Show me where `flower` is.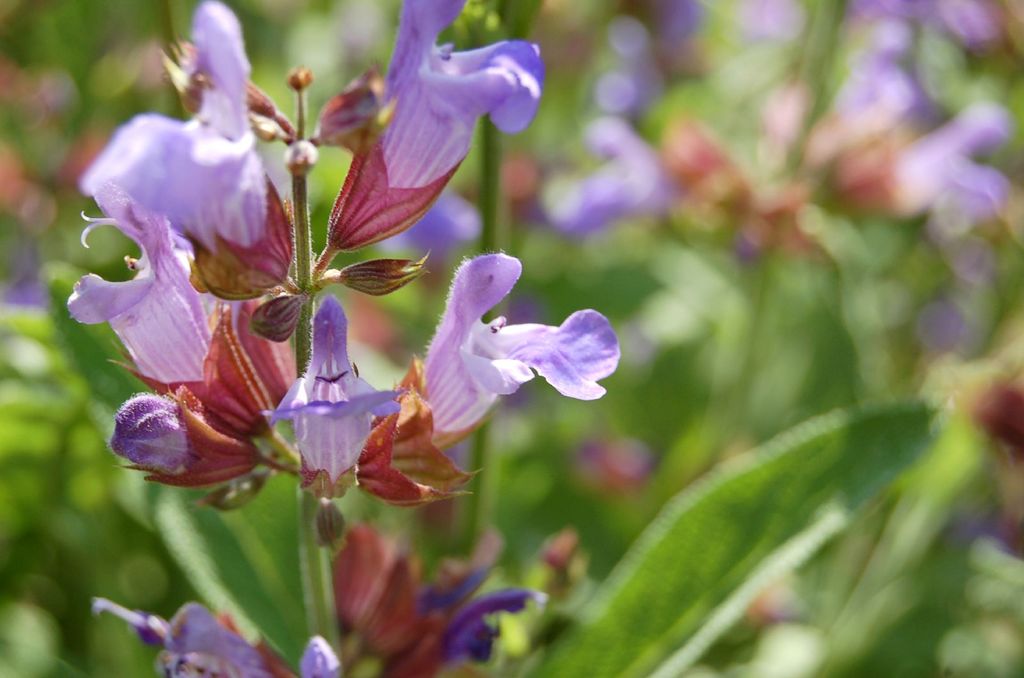
`flower` is at (x1=269, y1=294, x2=403, y2=467).
